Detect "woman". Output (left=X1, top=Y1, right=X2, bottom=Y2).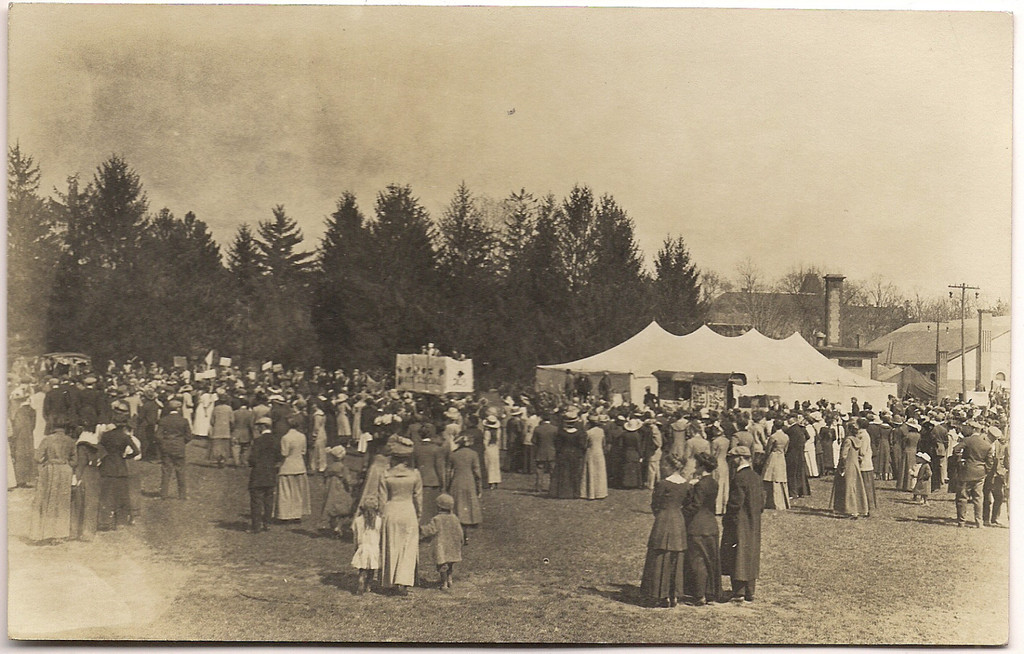
(left=480, top=415, right=501, bottom=491).
